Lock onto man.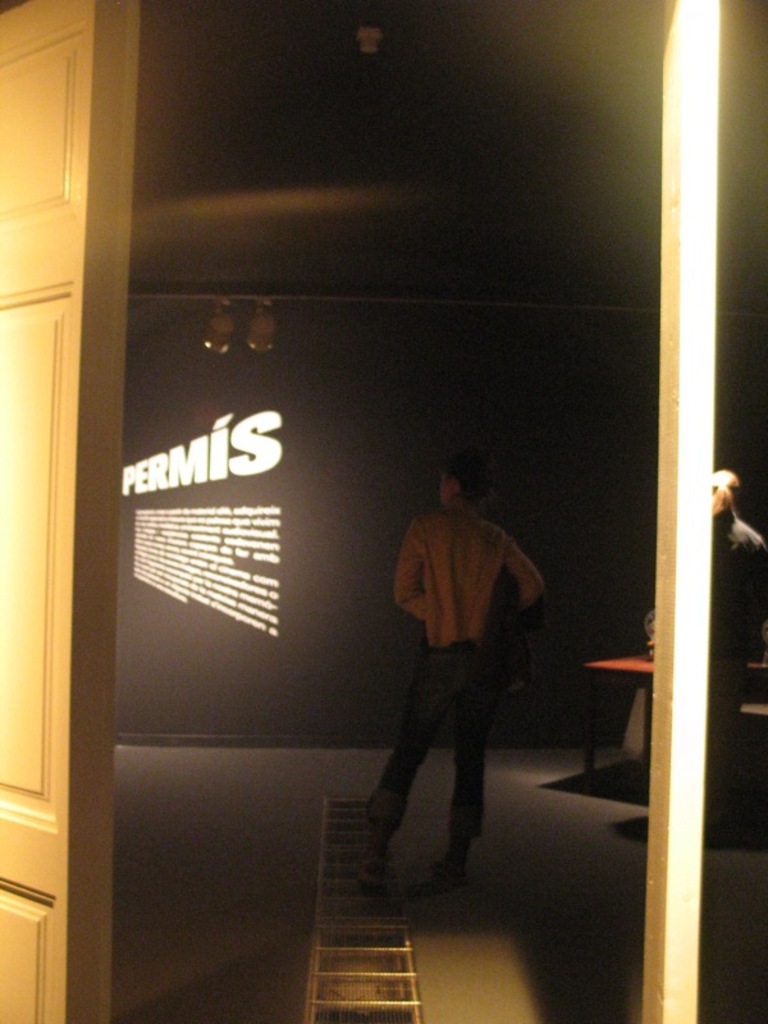
Locked: Rect(704, 466, 767, 845).
